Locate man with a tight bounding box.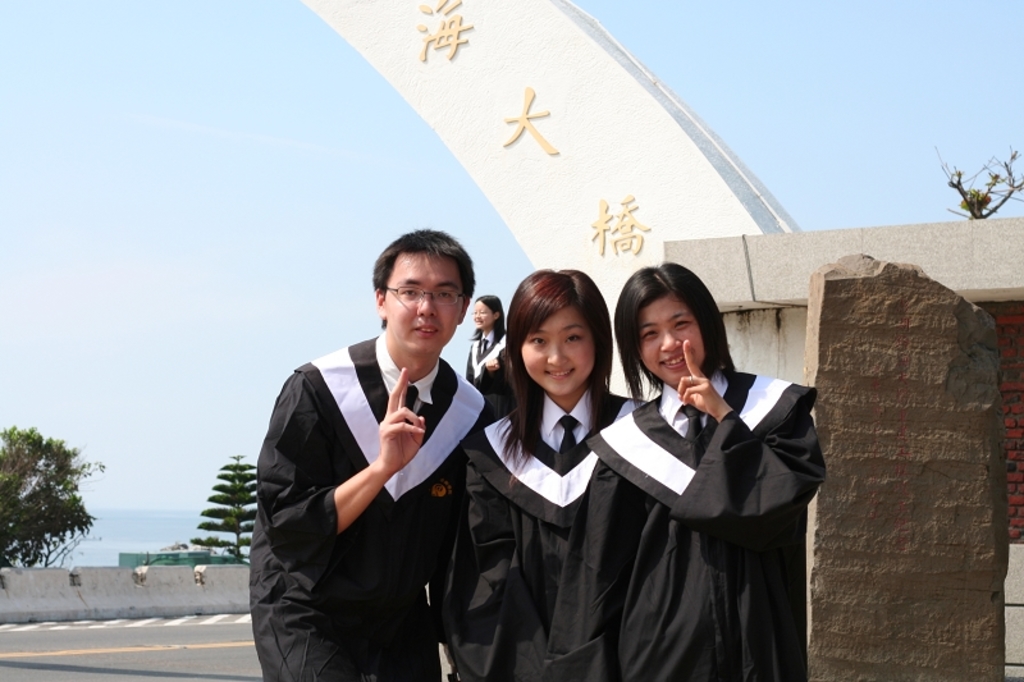
[left=261, top=228, right=499, bottom=674].
